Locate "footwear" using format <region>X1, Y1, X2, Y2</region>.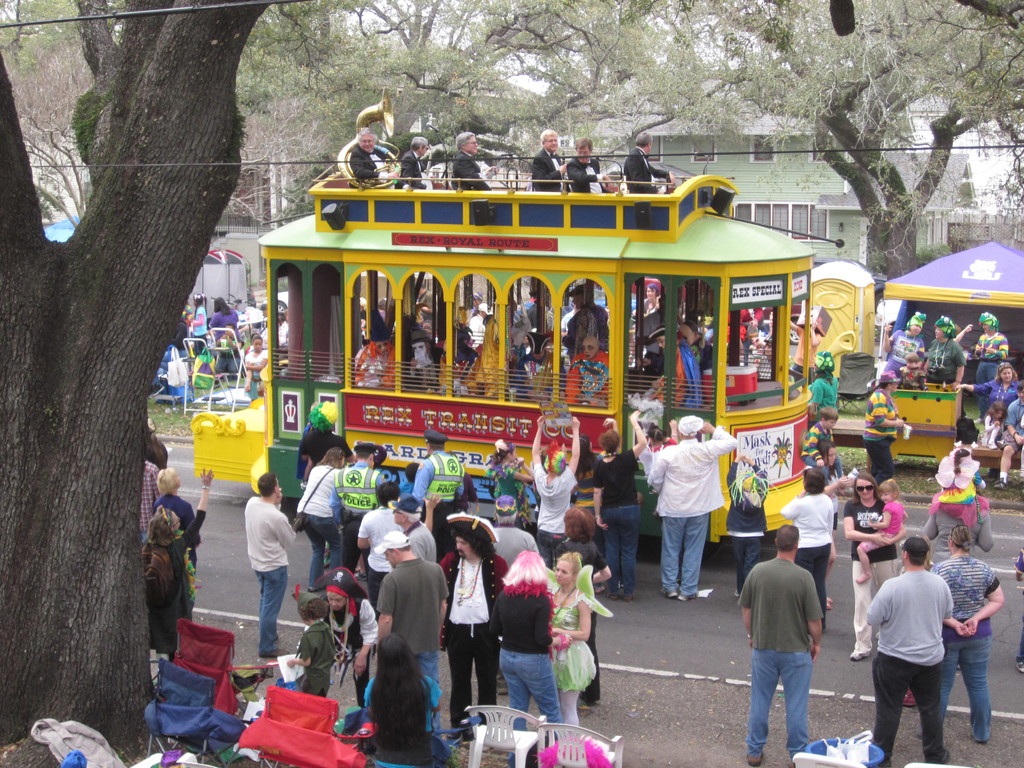
<region>607, 595, 619, 604</region>.
